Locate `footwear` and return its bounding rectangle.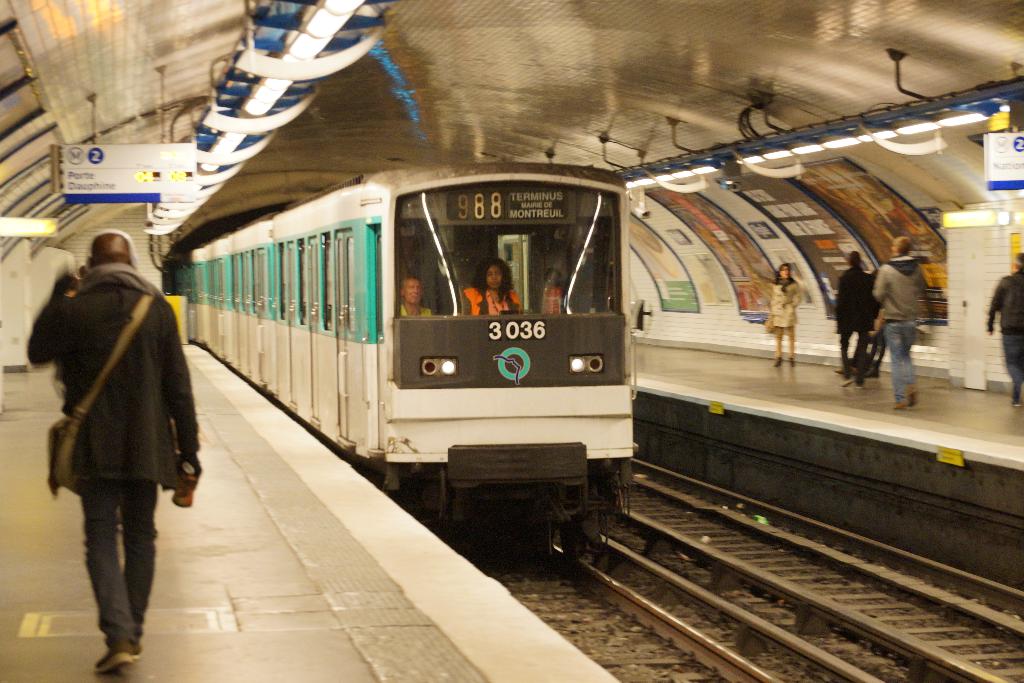
(790, 359, 796, 368).
